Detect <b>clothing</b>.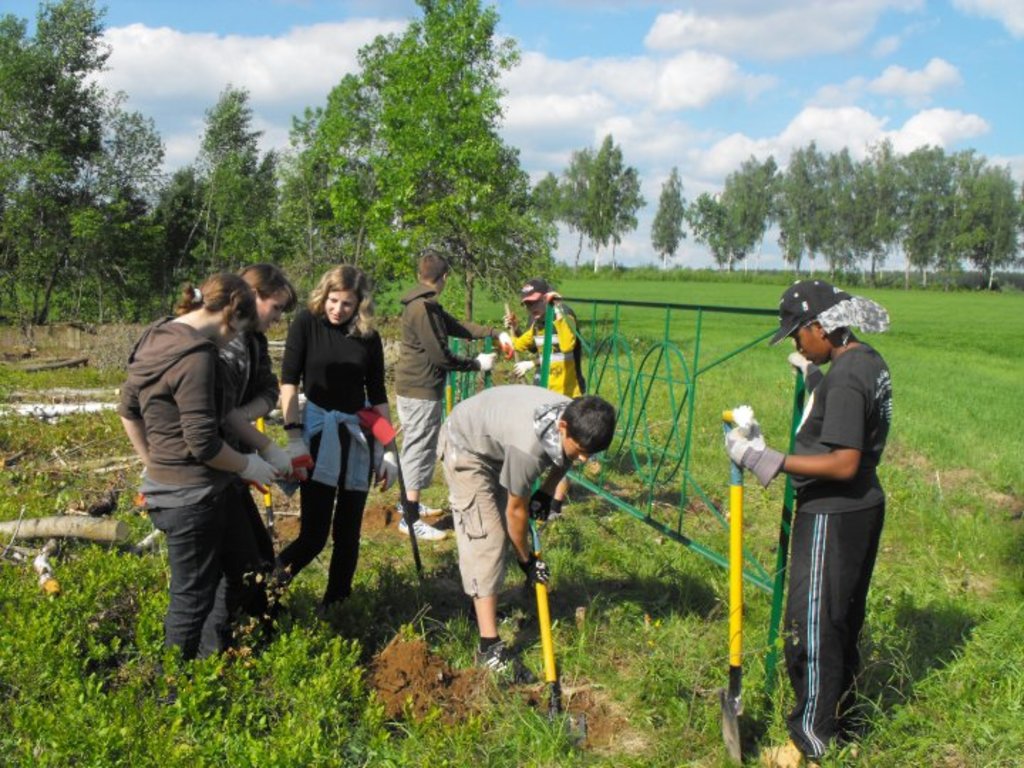
Detected at Rect(438, 384, 567, 597).
